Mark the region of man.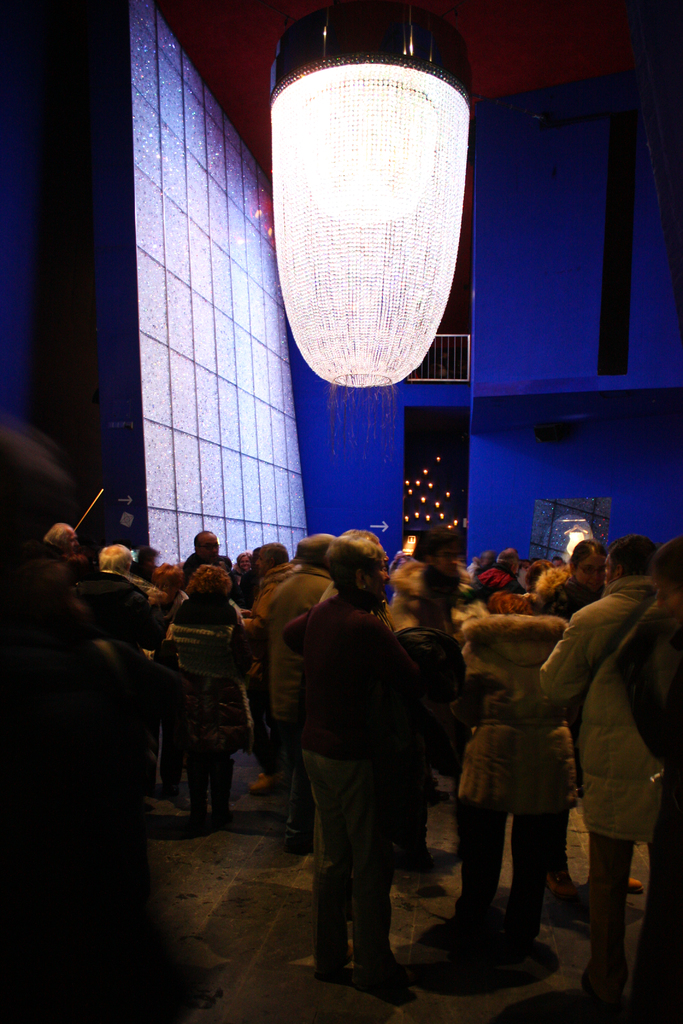
Region: 282 528 413 1007.
